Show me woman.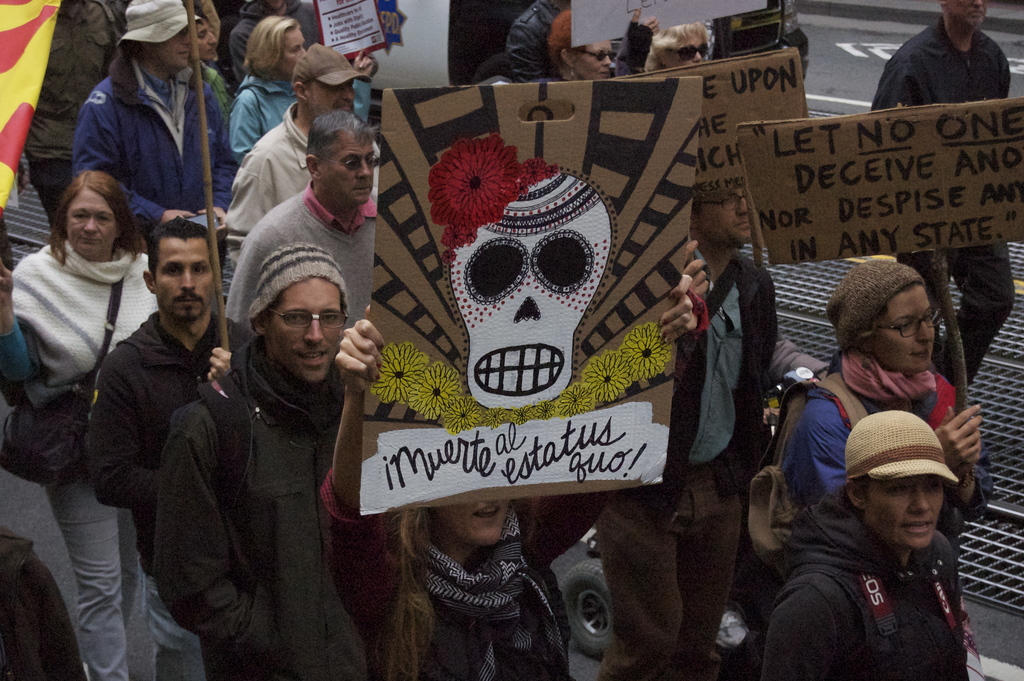
woman is here: detection(0, 167, 158, 680).
